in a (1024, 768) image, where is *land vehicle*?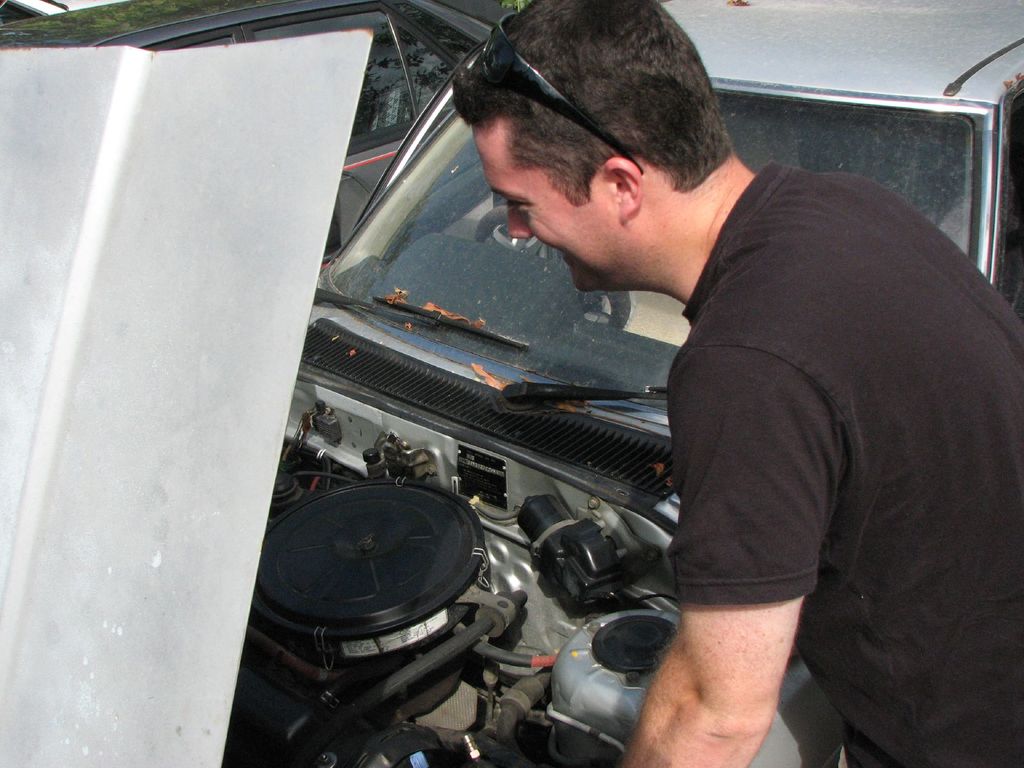
select_region(0, 4, 1023, 767).
